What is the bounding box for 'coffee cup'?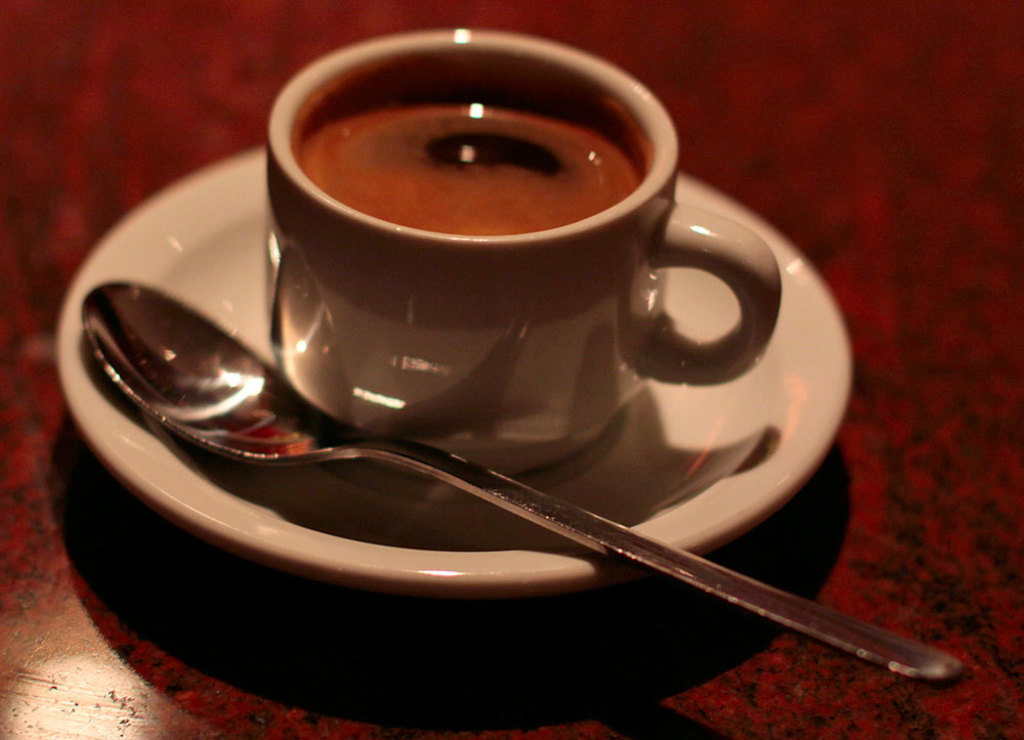
[256,28,779,479].
